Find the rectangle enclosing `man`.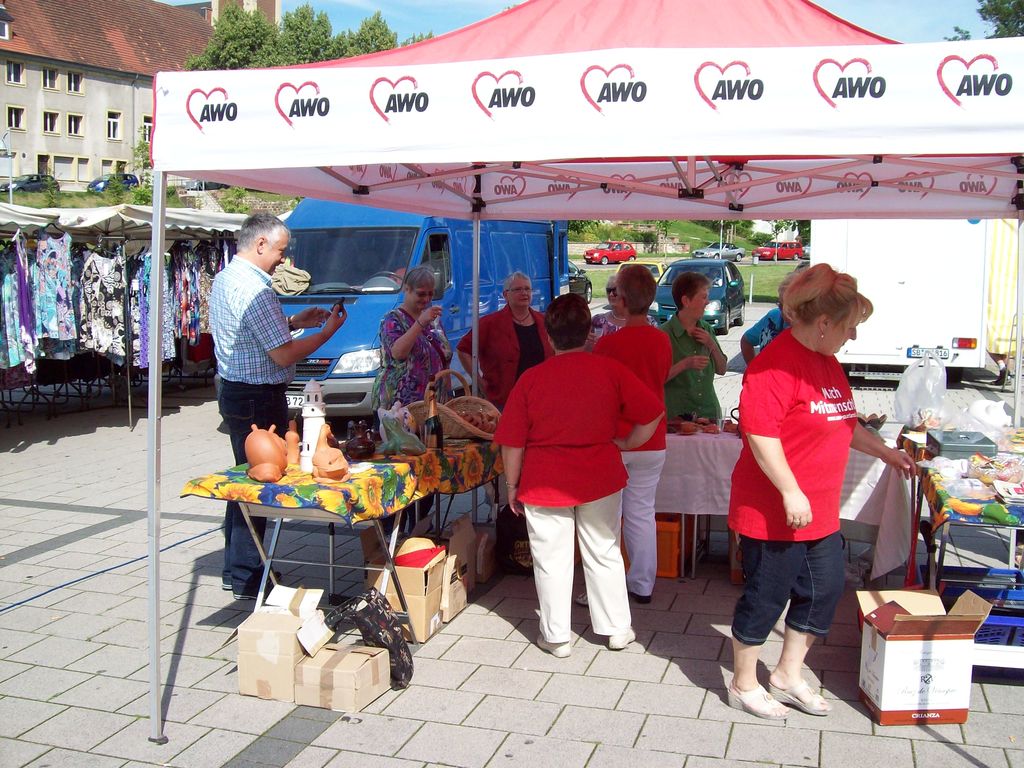
Rect(186, 203, 336, 490).
